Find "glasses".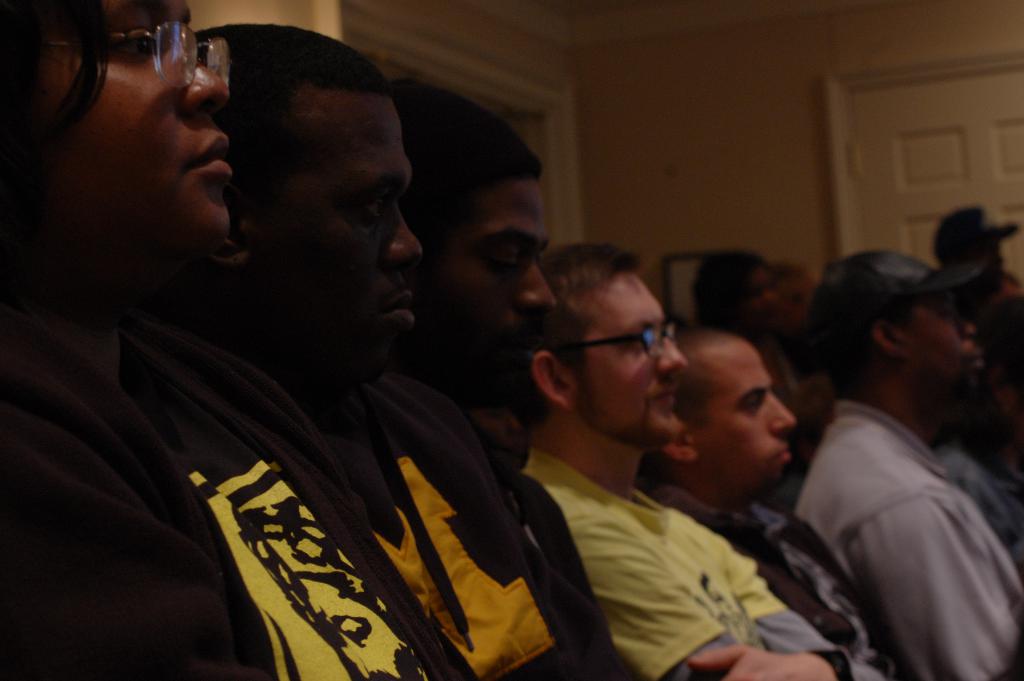
x1=519 y1=320 x2=675 y2=361.
